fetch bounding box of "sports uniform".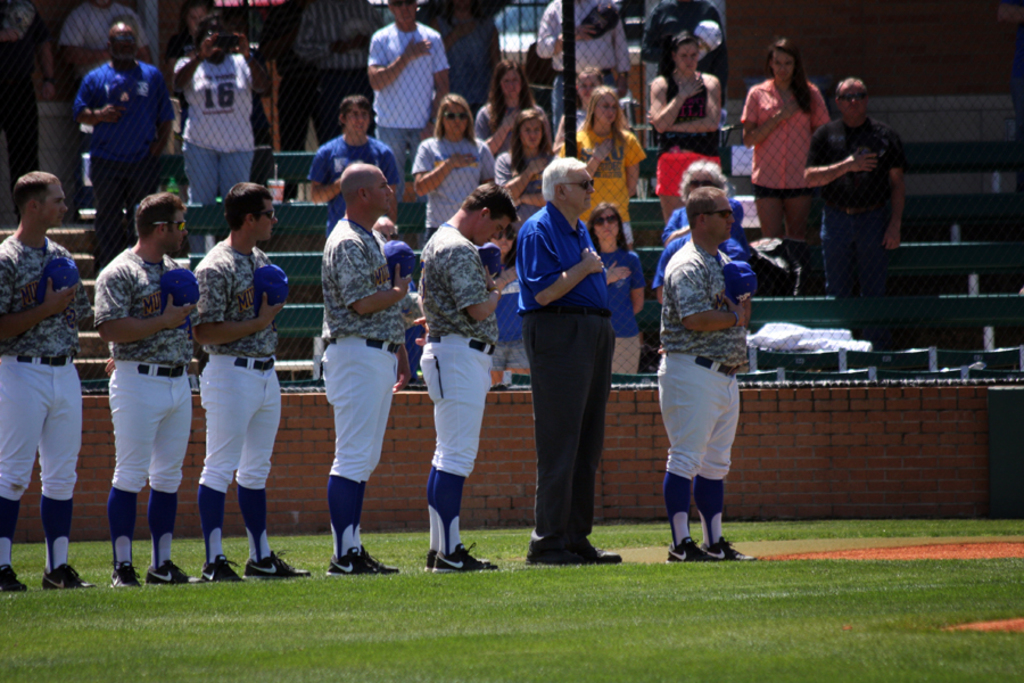
Bbox: 185/228/290/566.
